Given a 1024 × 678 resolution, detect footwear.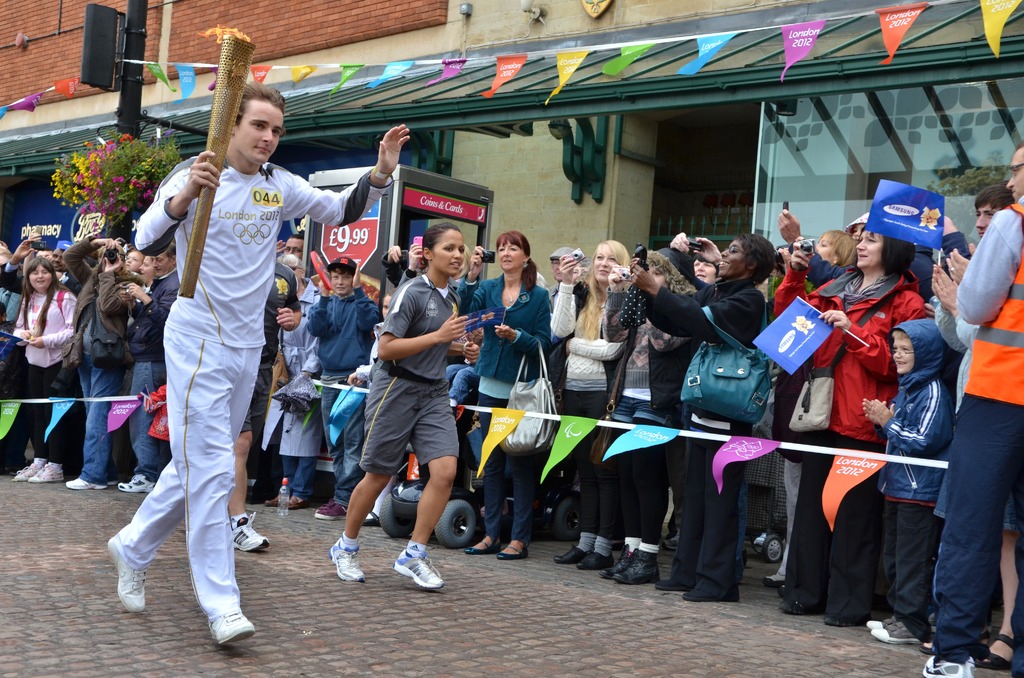
[x1=380, y1=540, x2=434, y2=601].
